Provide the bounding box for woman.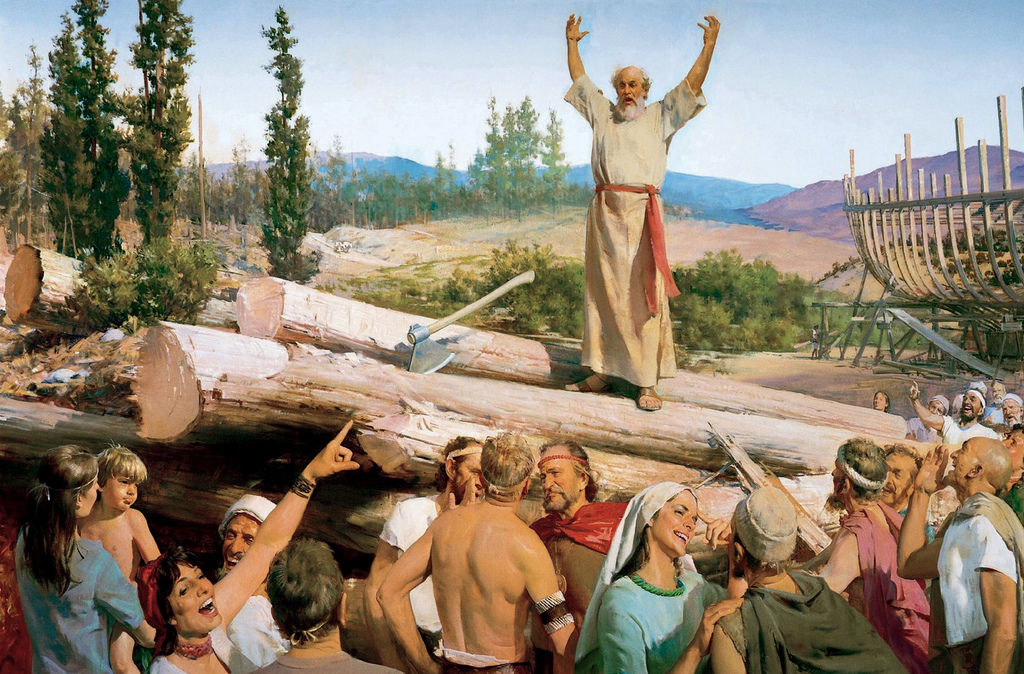
x1=570, y1=480, x2=744, y2=673.
